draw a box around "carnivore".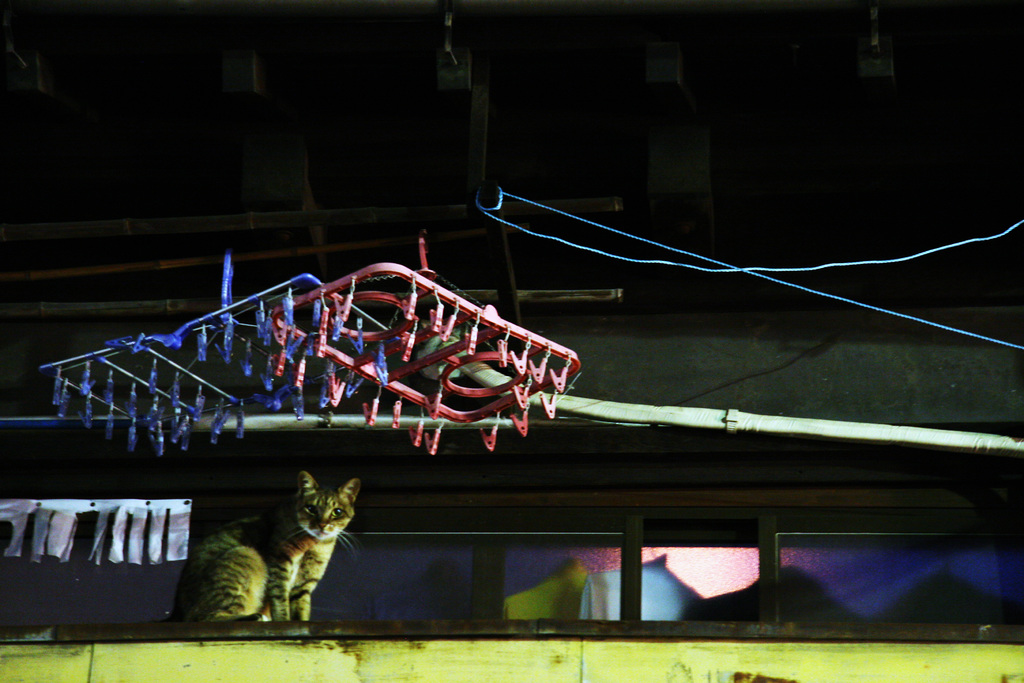
l=0, t=470, r=372, b=630.
